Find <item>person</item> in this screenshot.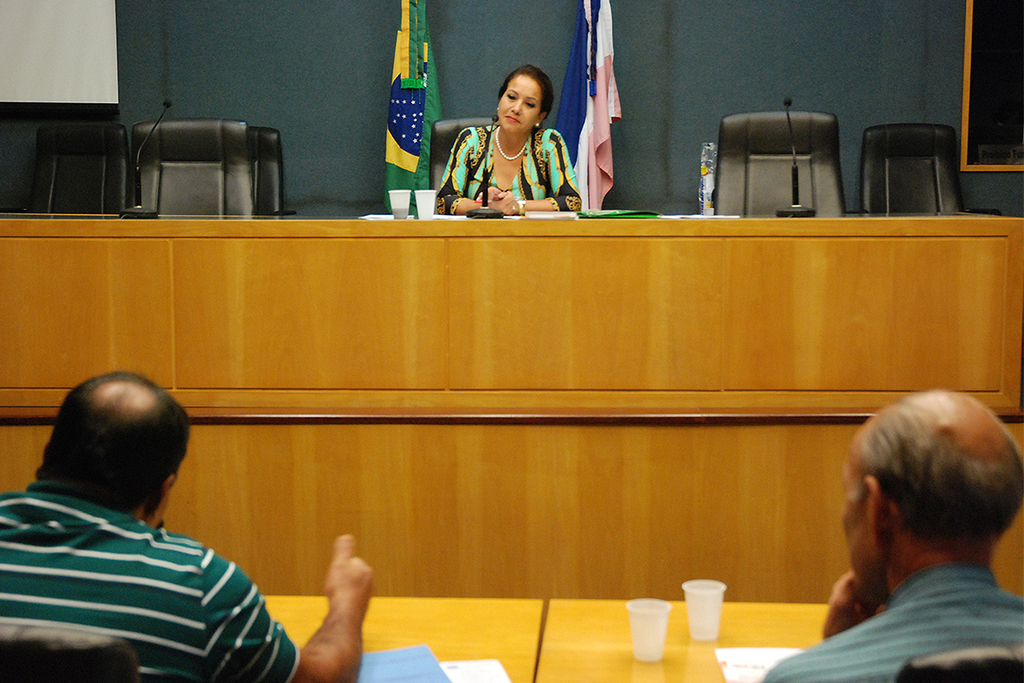
The bounding box for <item>person</item> is [x1=0, y1=368, x2=375, y2=682].
